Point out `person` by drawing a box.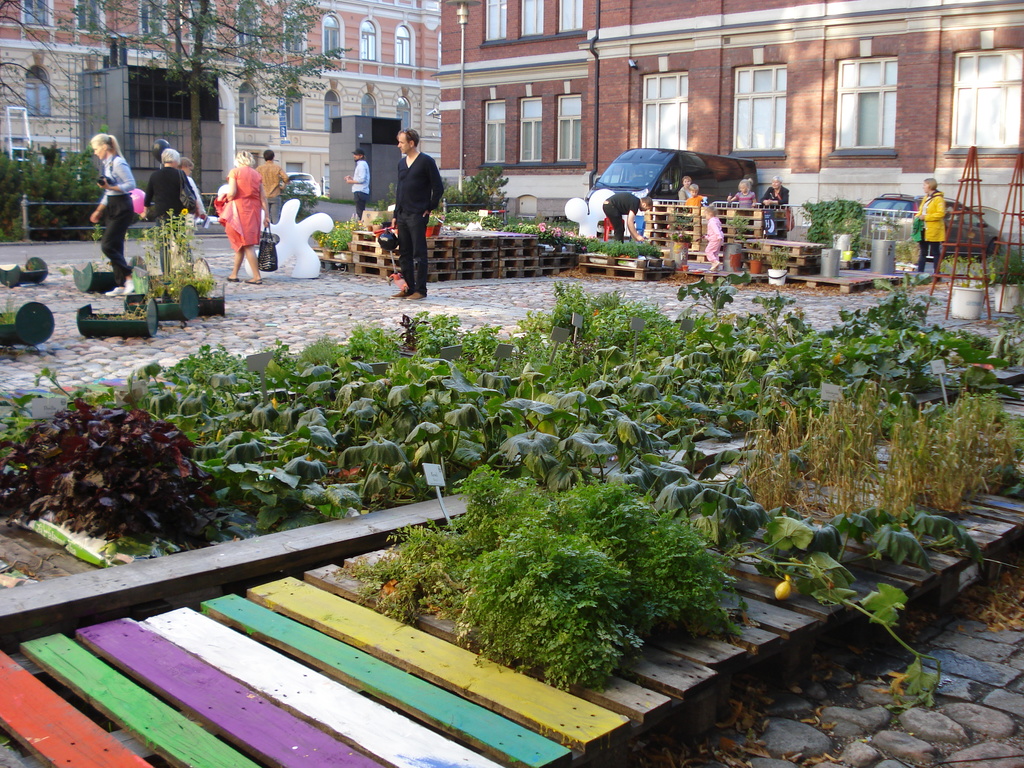
box=[178, 154, 201, 248].
